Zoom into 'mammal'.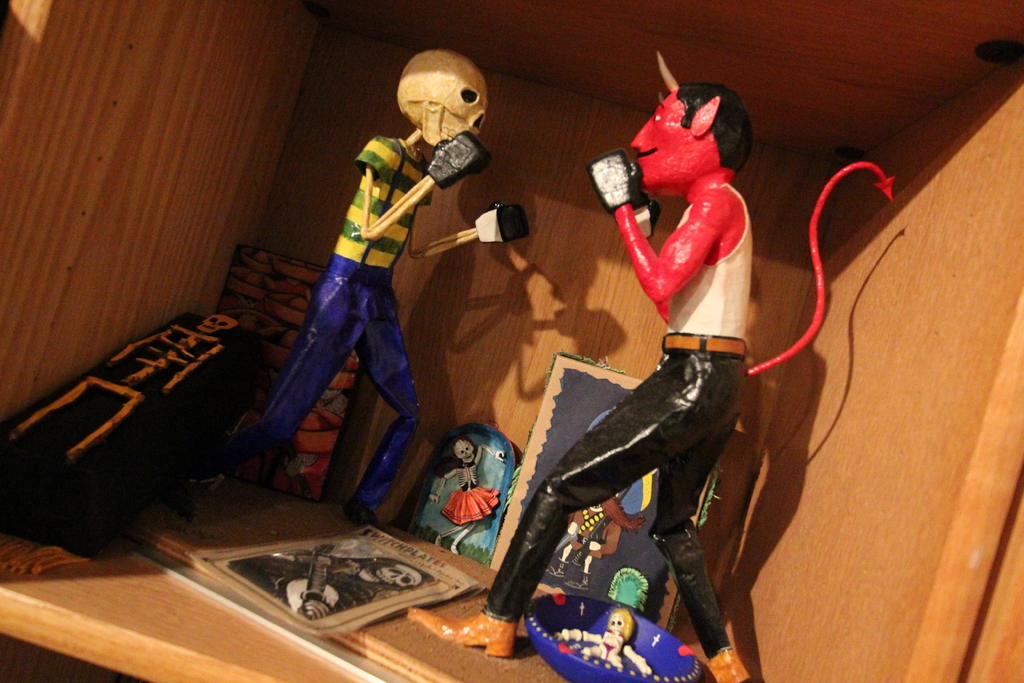
Zoom target: box=[238, 47, 528, 531].
